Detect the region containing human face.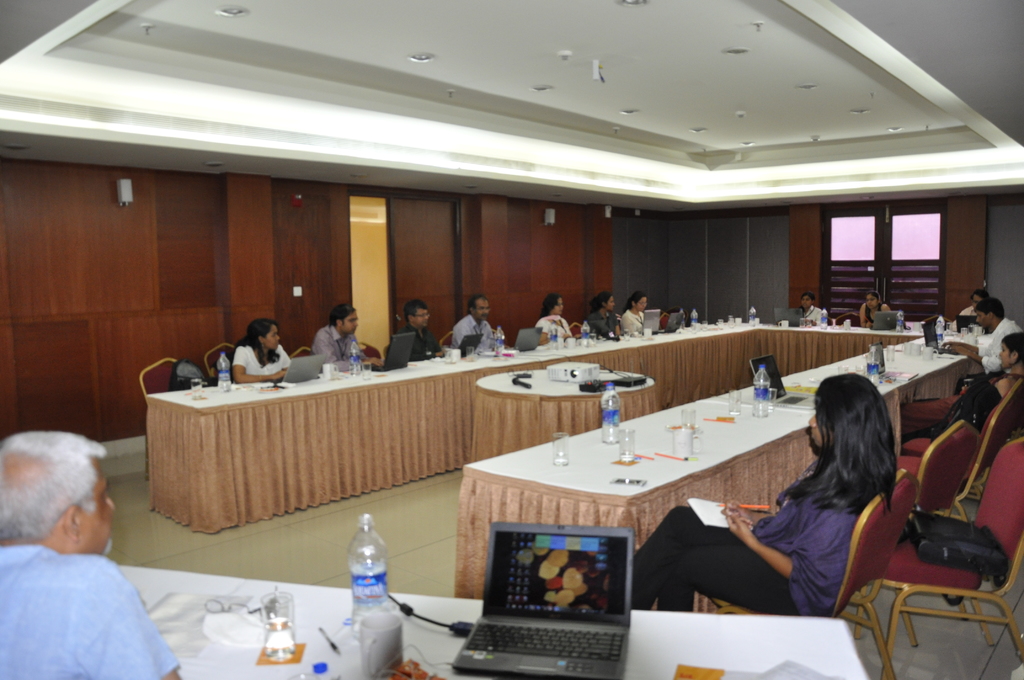
863/294/881/314.
